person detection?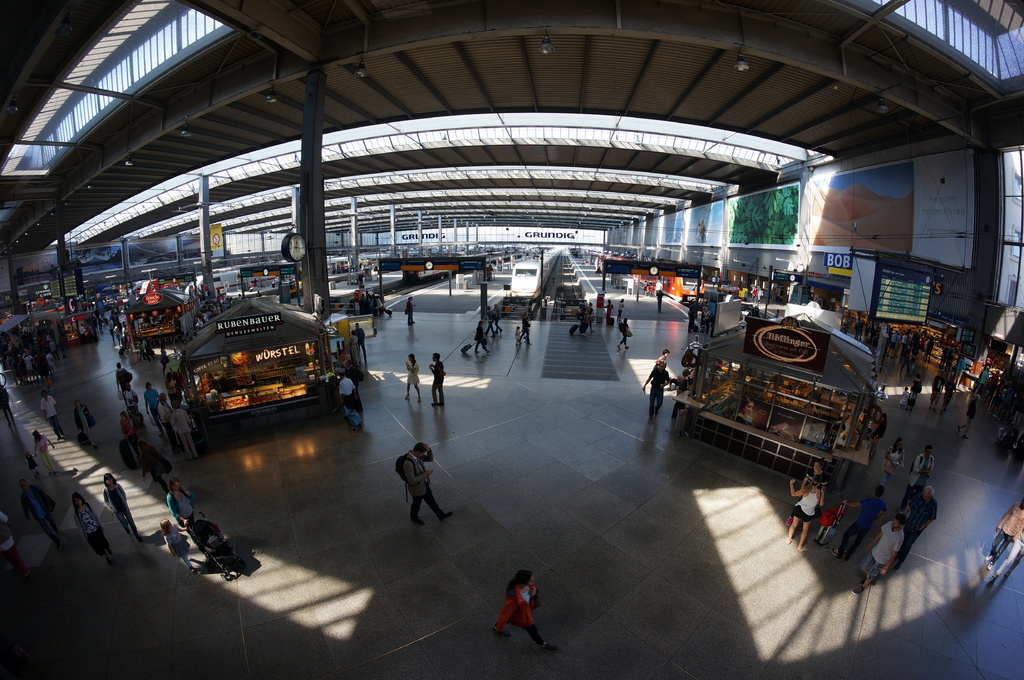
{"x1": 119, "y1": 437, "x2": 138, "y2": 473}
